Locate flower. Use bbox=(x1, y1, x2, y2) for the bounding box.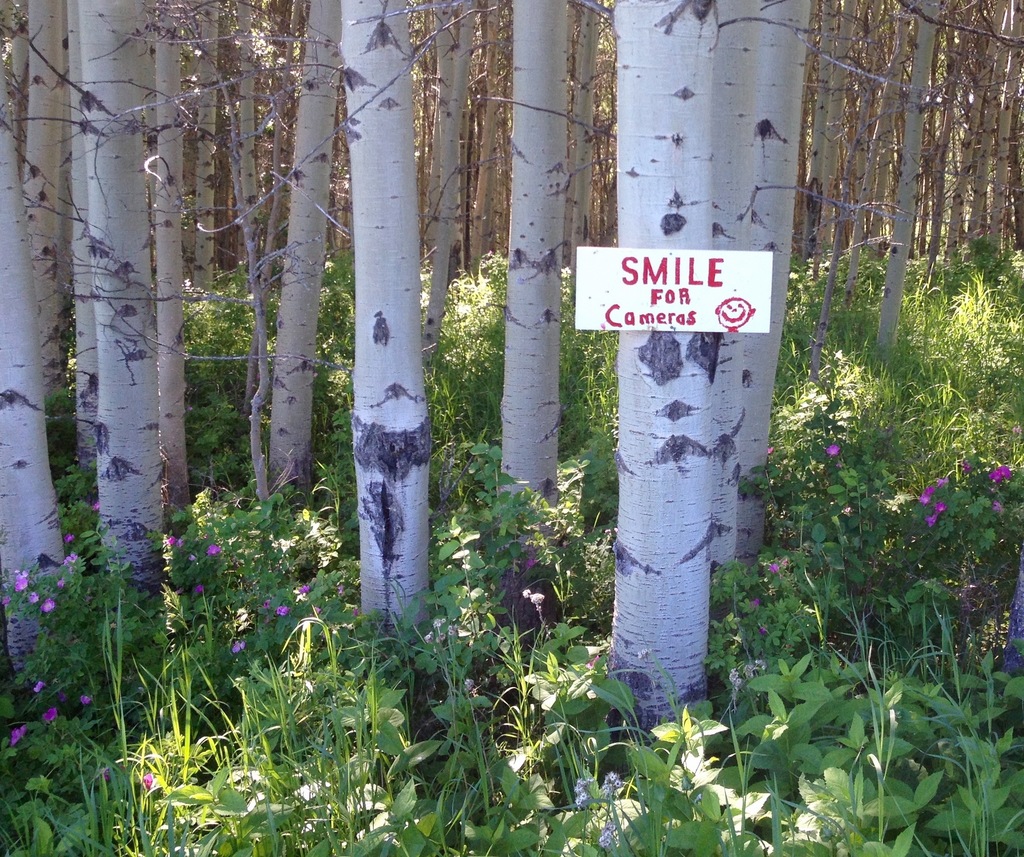
bbox=(163, 533, 176, 544).
